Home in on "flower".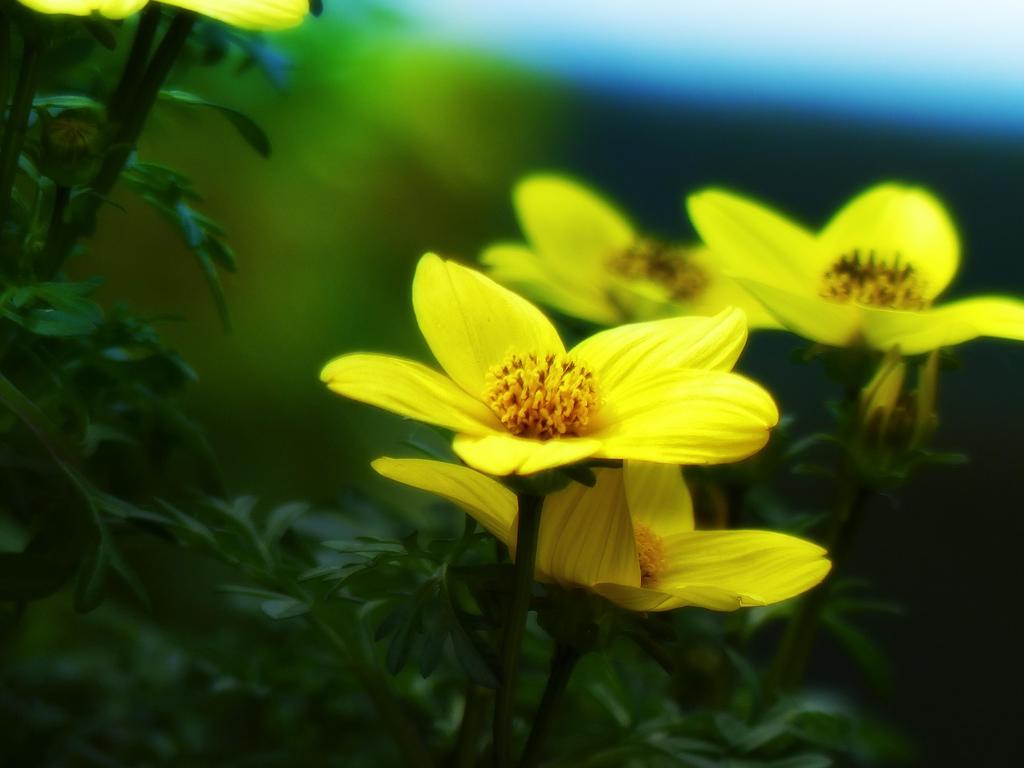
Homed in at x1=678, y1=171, x2=1023, y2=353.
